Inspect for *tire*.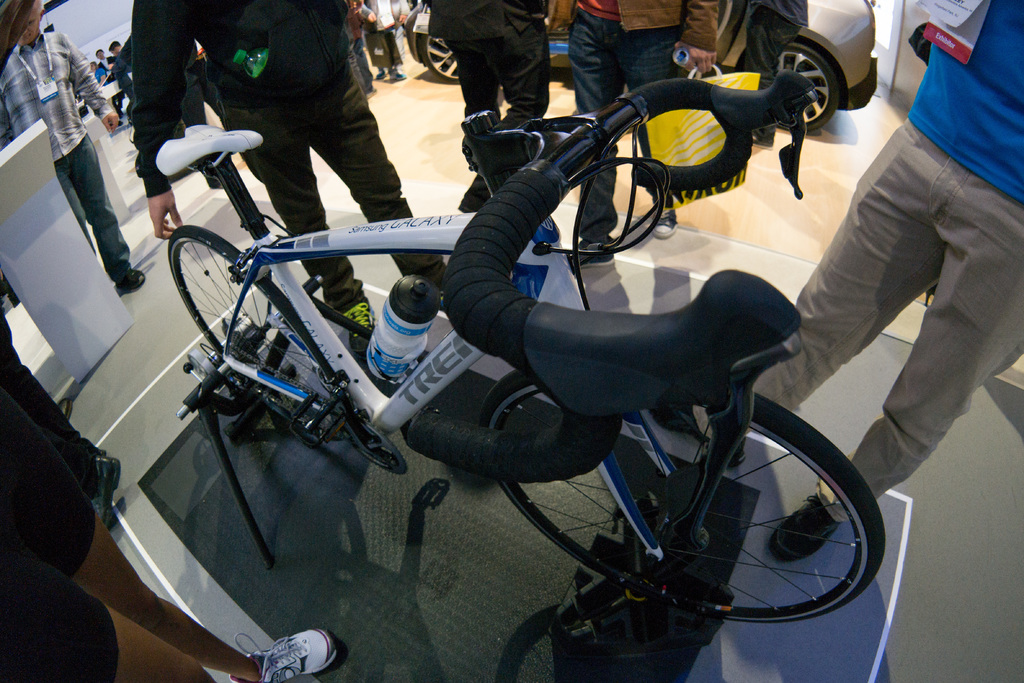
Inspection: select_region(165, 227, 325, 442).
